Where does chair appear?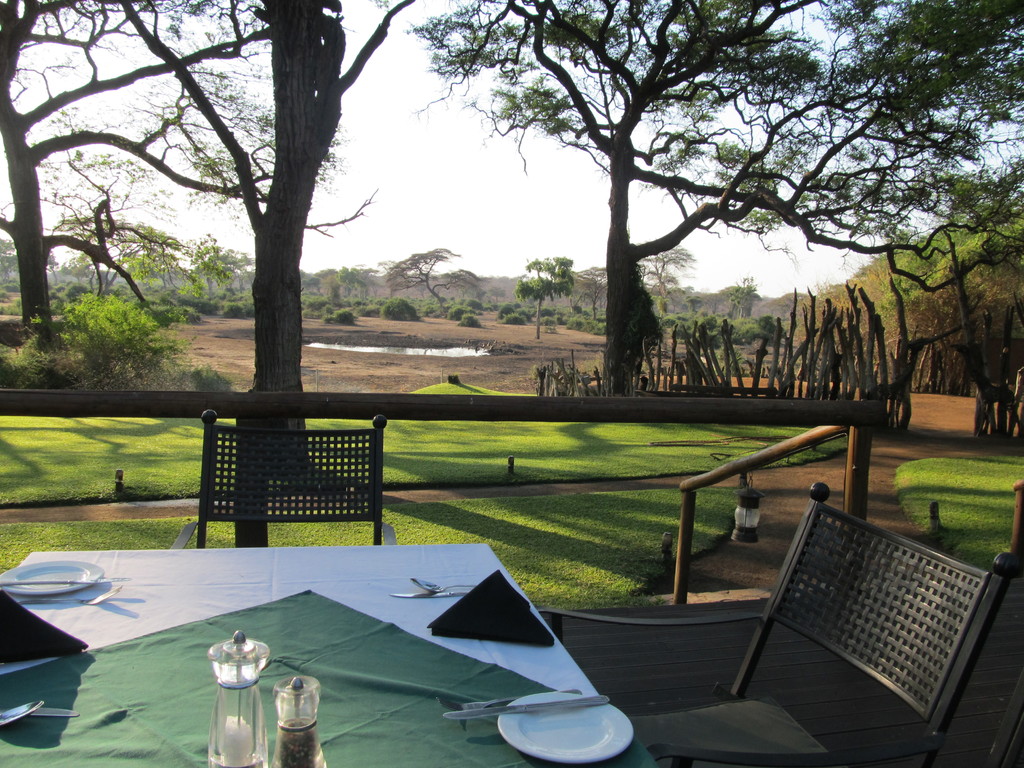
Appears at select_region(714, 515, 1023, 755).
